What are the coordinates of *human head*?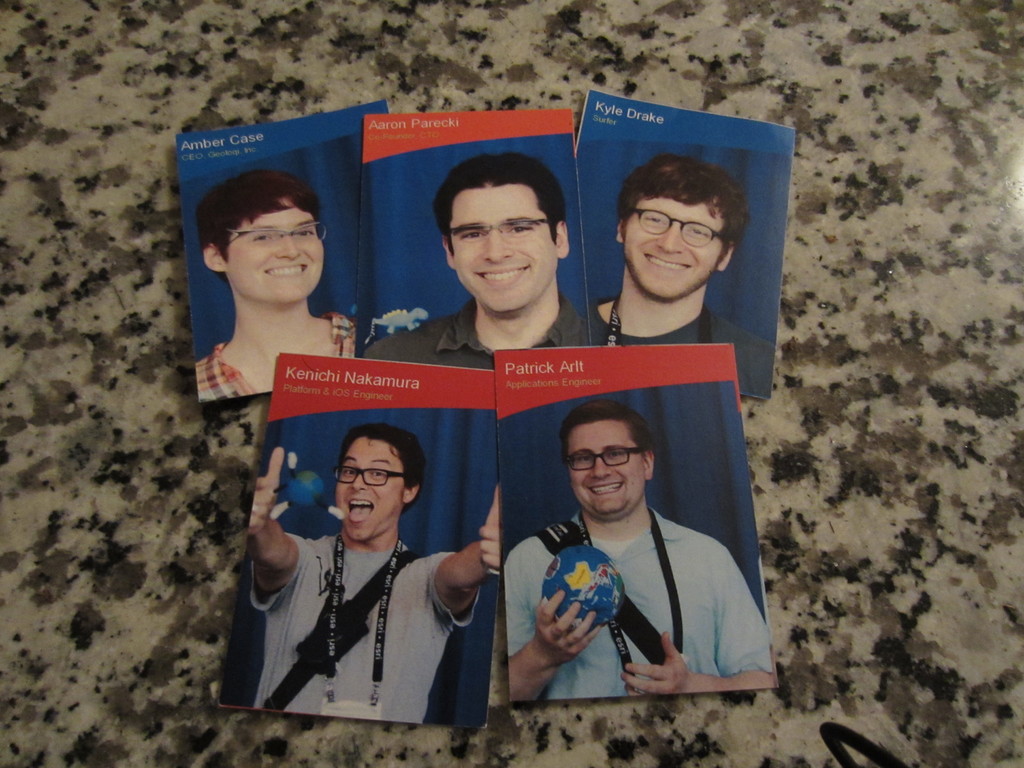
197, 162, 333, 317.
